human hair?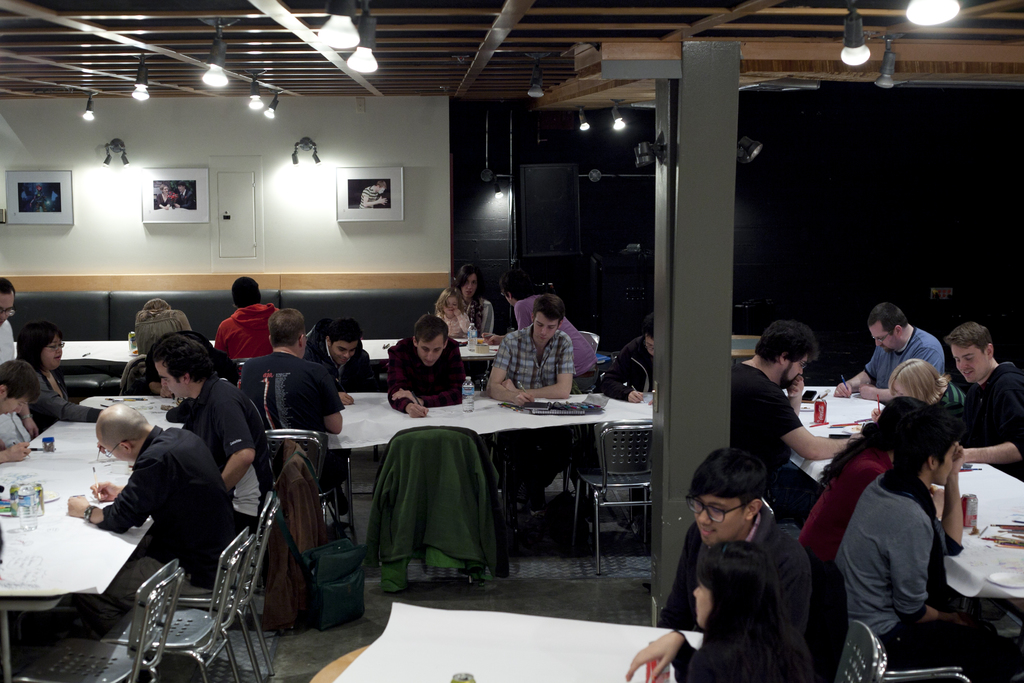
x1=947 y1=322 x2=992 y2=356
